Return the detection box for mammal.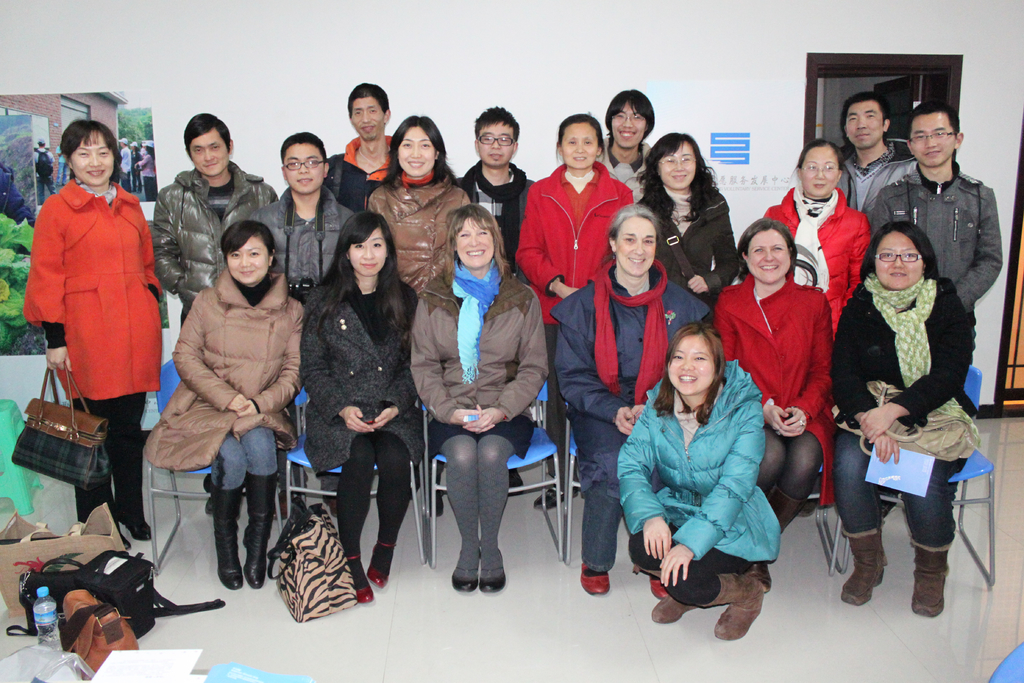
[left=37, top=142, right=58, bottom=199].
